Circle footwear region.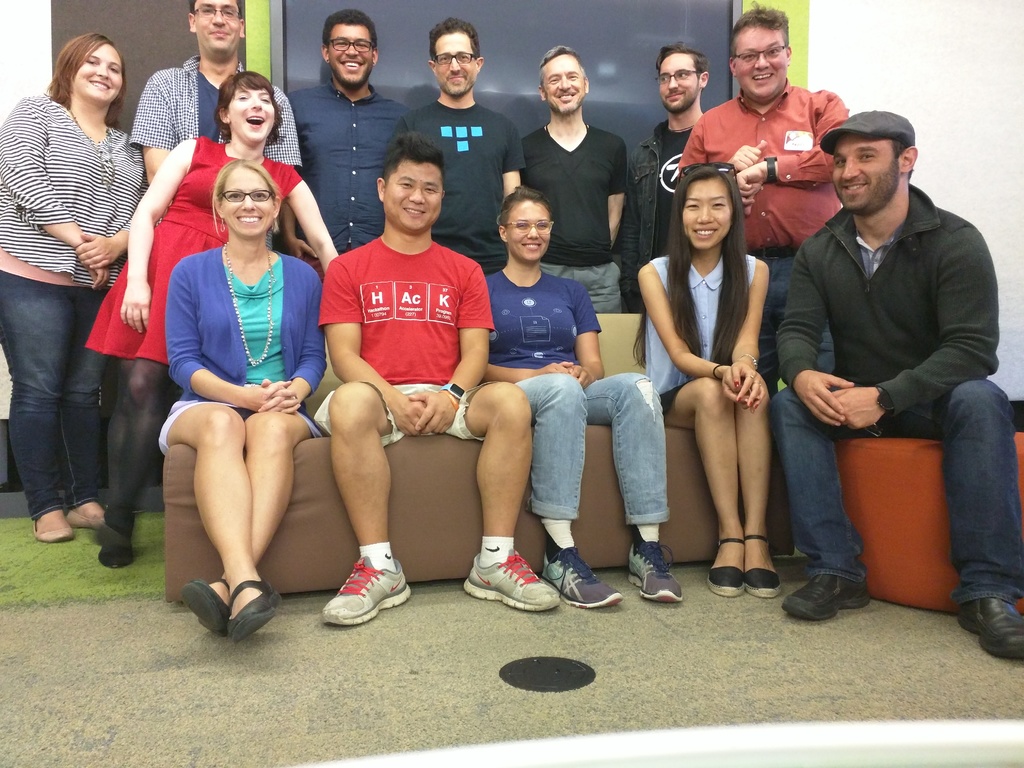
Region: <box>781,575,877,626</box>.
